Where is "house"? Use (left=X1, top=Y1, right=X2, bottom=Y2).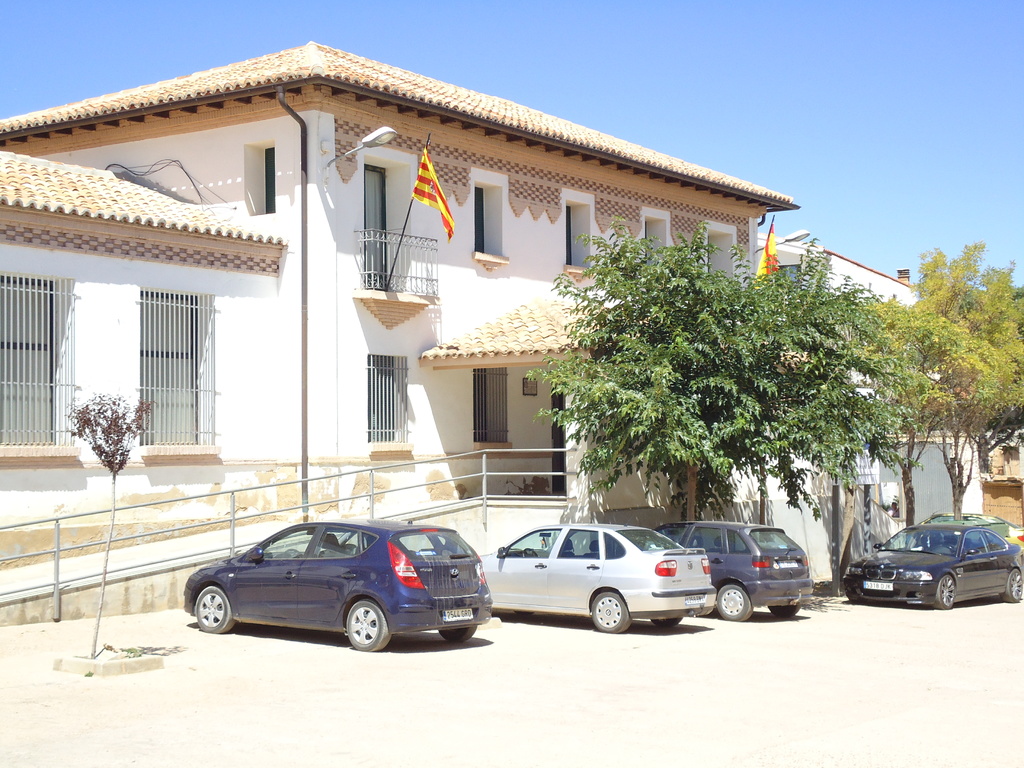
(left=748, top=245, right=985, bottom=597).
